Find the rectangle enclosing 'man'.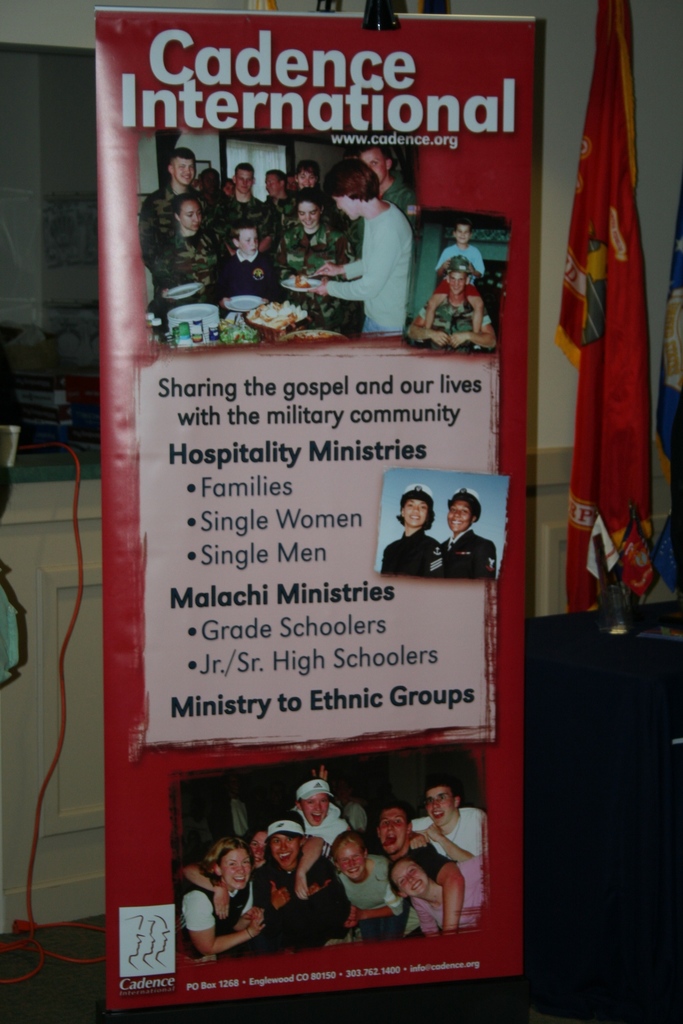
{"left": 137, "top": 148, "right": 197, "bottom": 276}.
